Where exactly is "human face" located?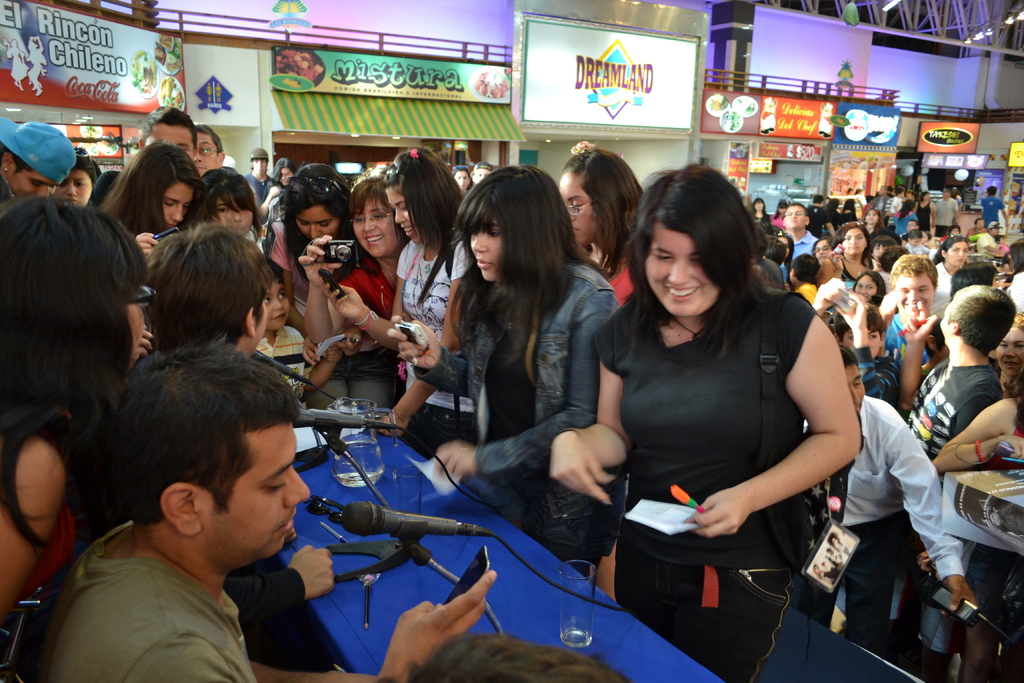
Its bounding box is left=840, top=229, right=866, bottom=258.
